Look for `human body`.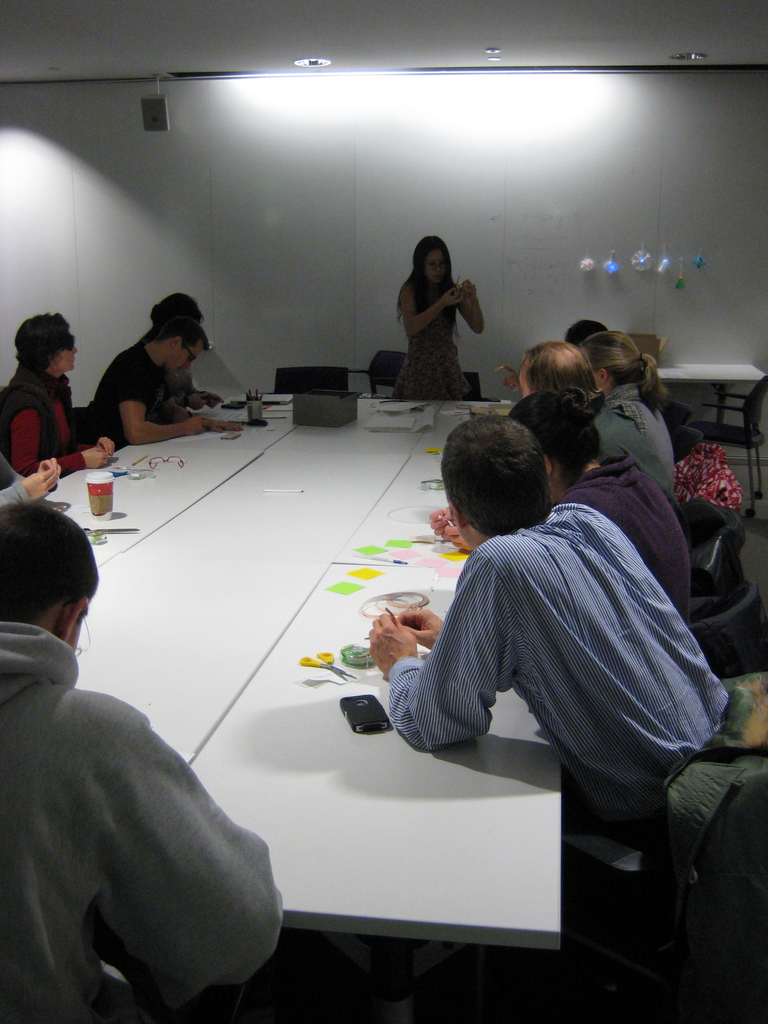
Found: 371,508,732,842.
